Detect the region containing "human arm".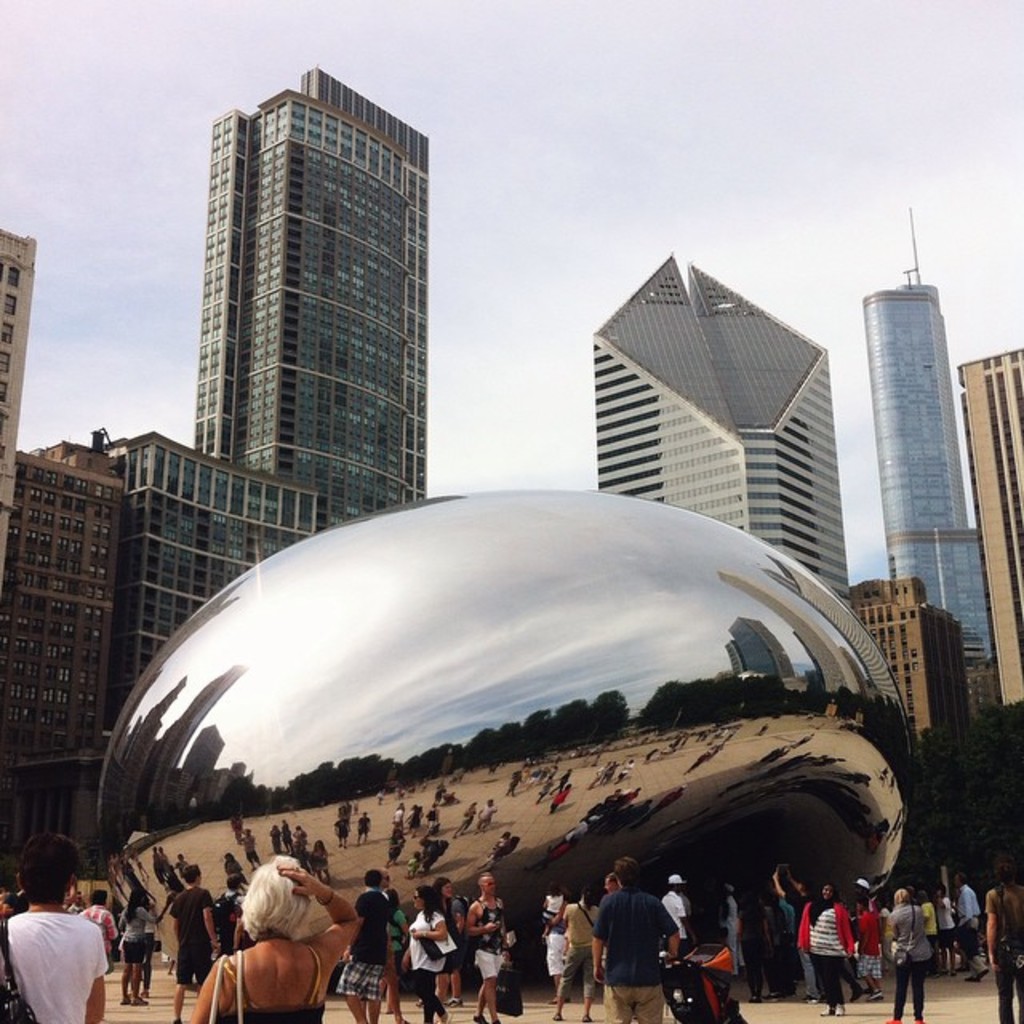
BBox(410, 907, 446, 939).
